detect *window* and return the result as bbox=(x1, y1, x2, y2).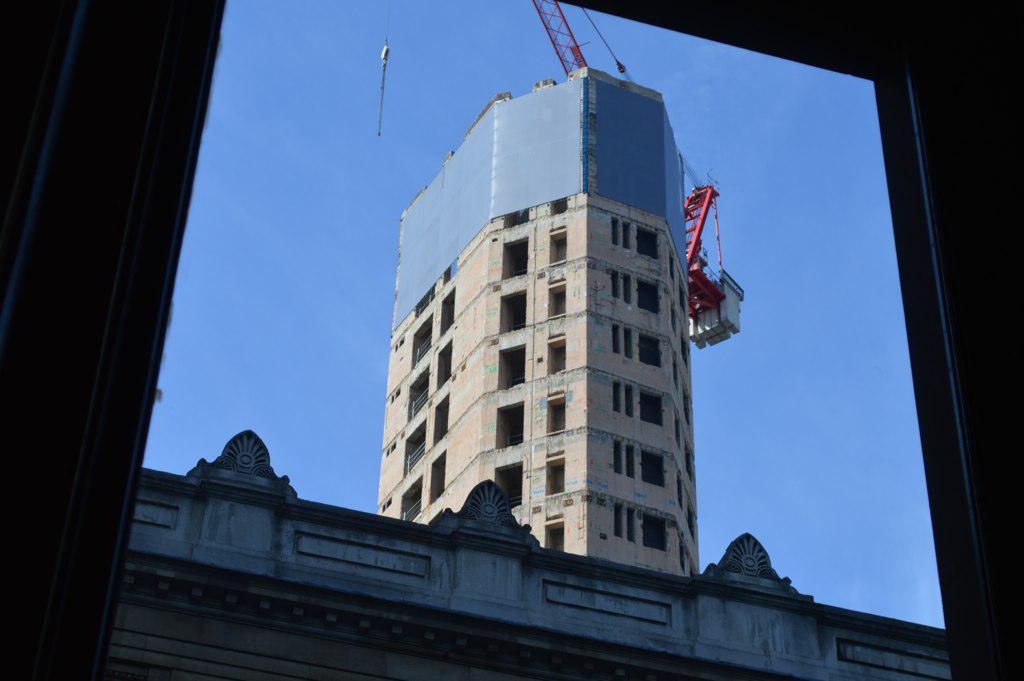
bbox=(410, 315, 432, 359).
